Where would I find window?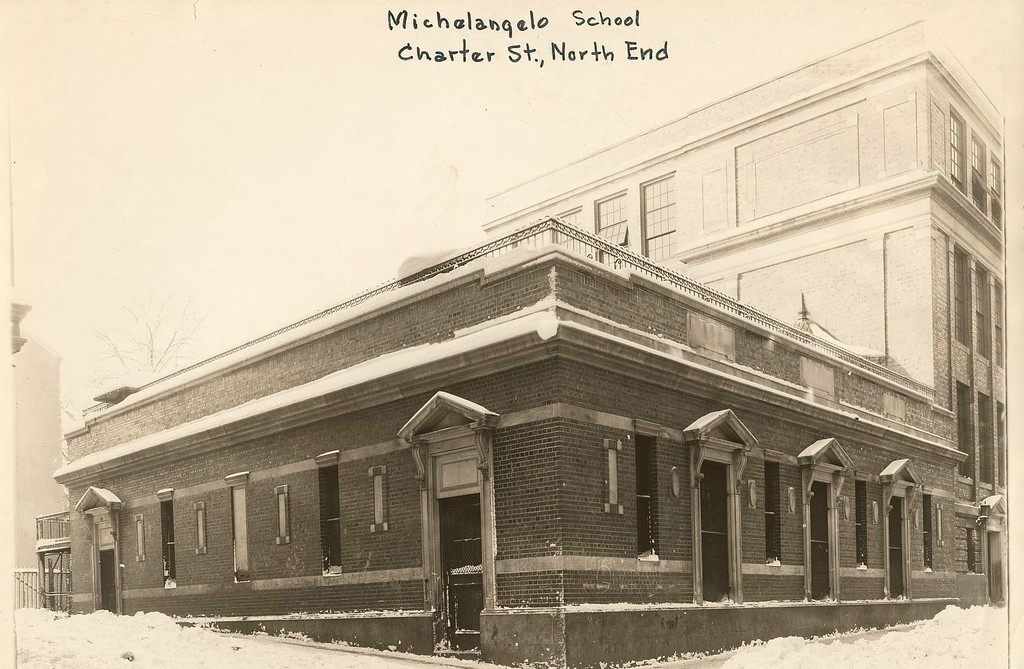
At x1=966, y1=257, x2=992, y2=360.
